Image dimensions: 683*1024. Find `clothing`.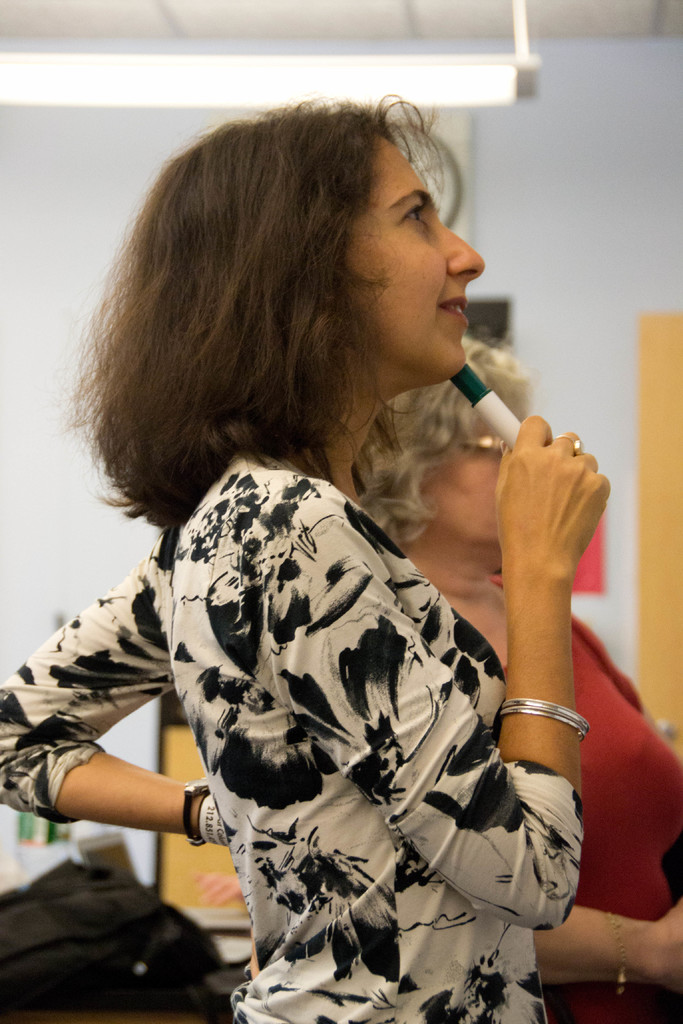
[0,445,595,1021].
